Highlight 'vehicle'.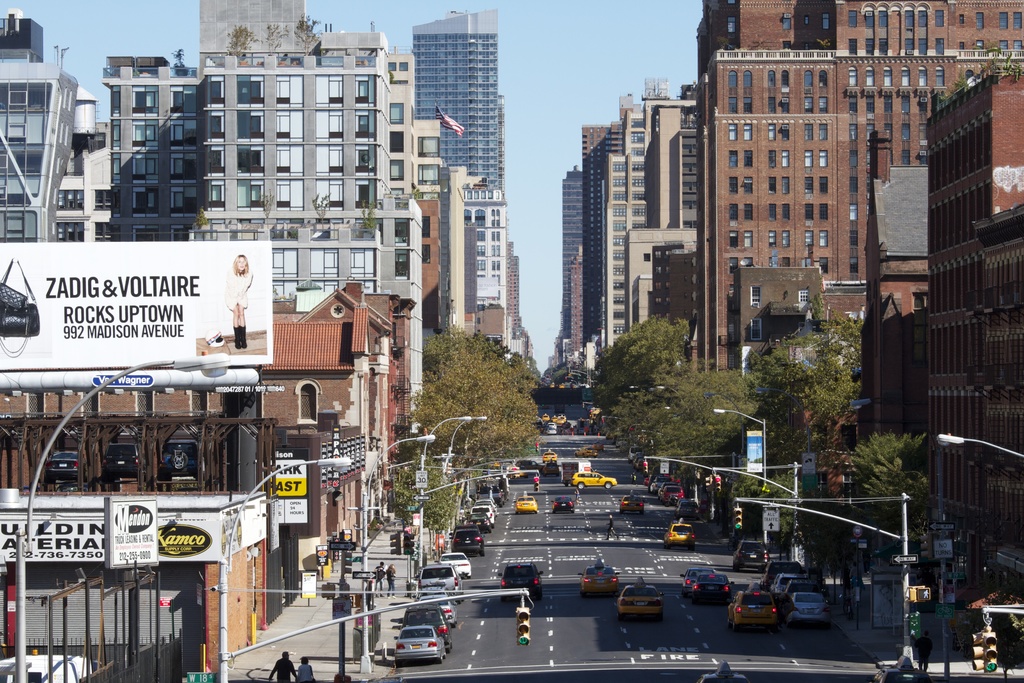
Highlighted region: box(663, 521, 697, 548).
